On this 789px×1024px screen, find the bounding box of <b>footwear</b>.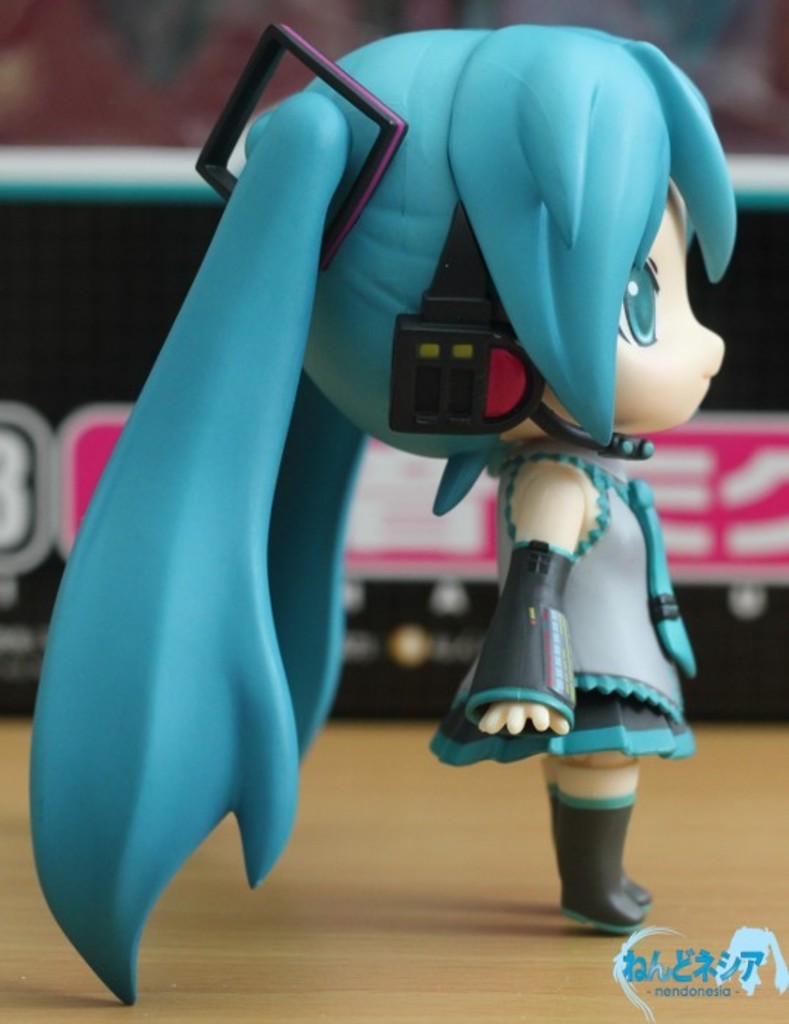
Bounding box: 551/794/644/927.
